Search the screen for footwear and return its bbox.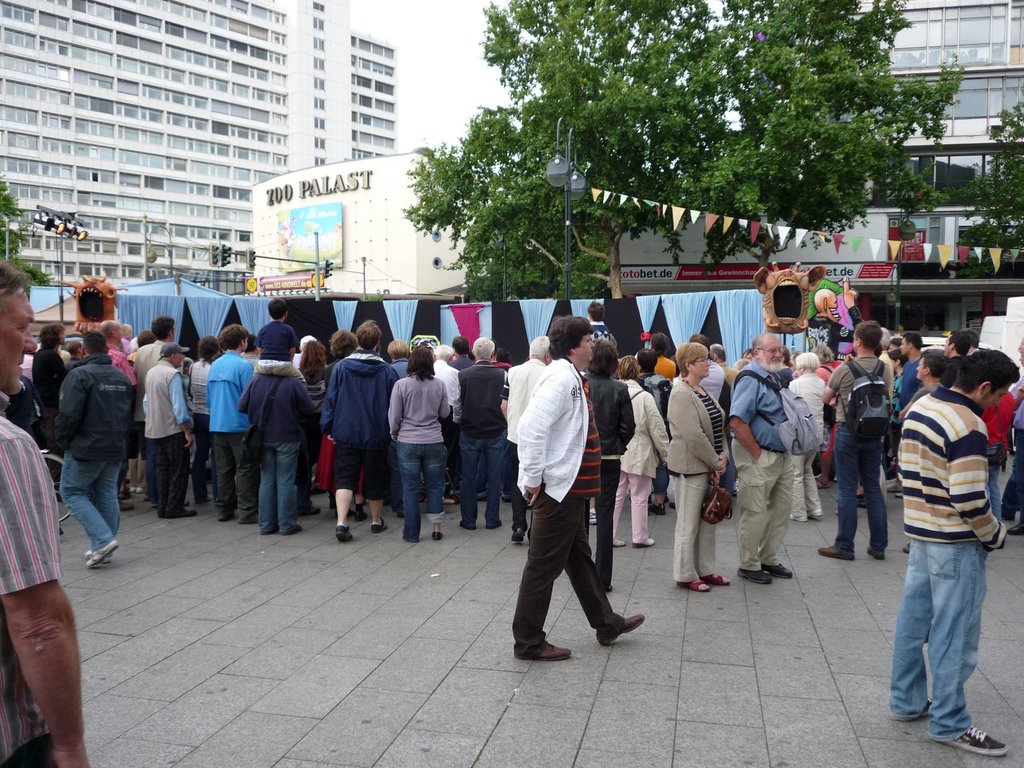
Found: (886,480,901,495).
